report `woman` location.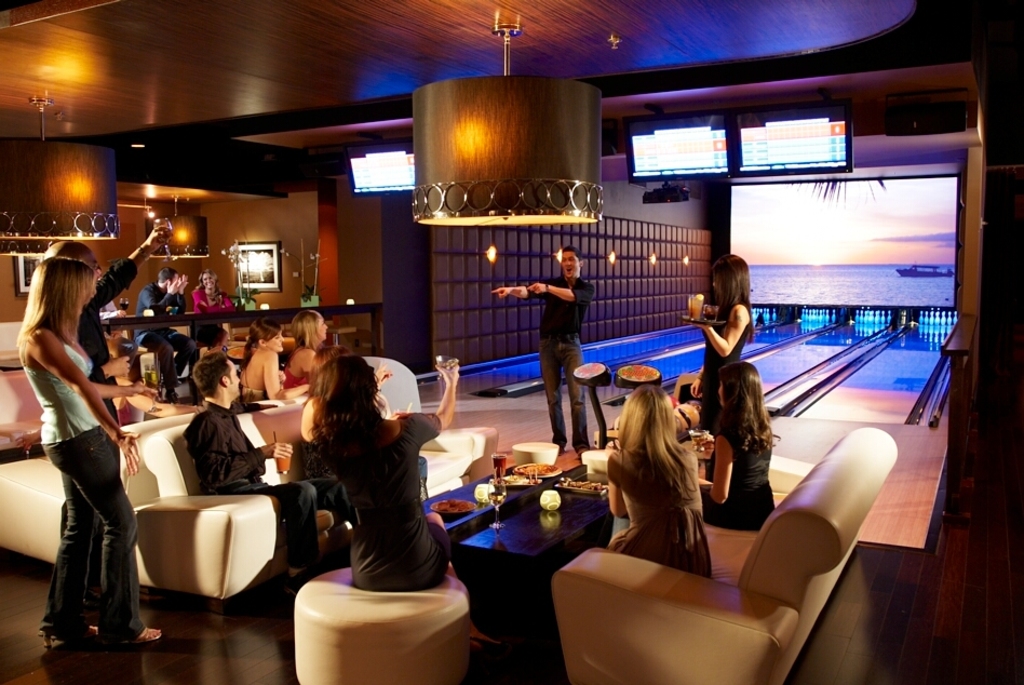
Report: [left=304, top=359, right=460, bottom=600].
